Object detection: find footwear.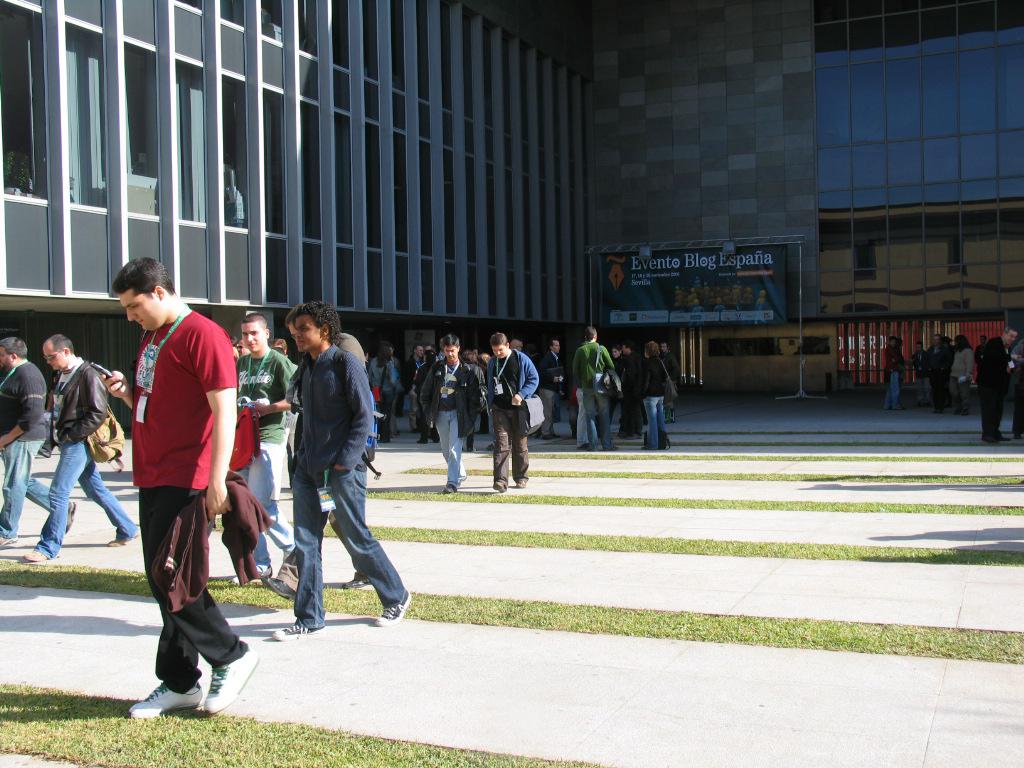
bbox=[516, 479, 526, 489].
